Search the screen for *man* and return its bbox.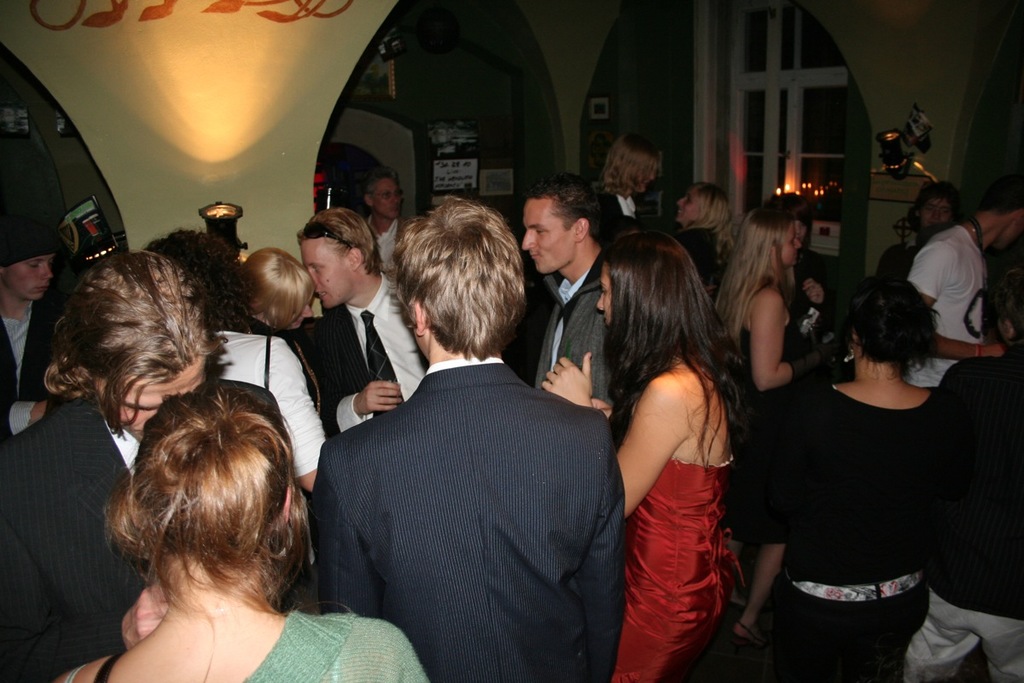
Found: x1=294, y1=205, x2=425, y2=434.
